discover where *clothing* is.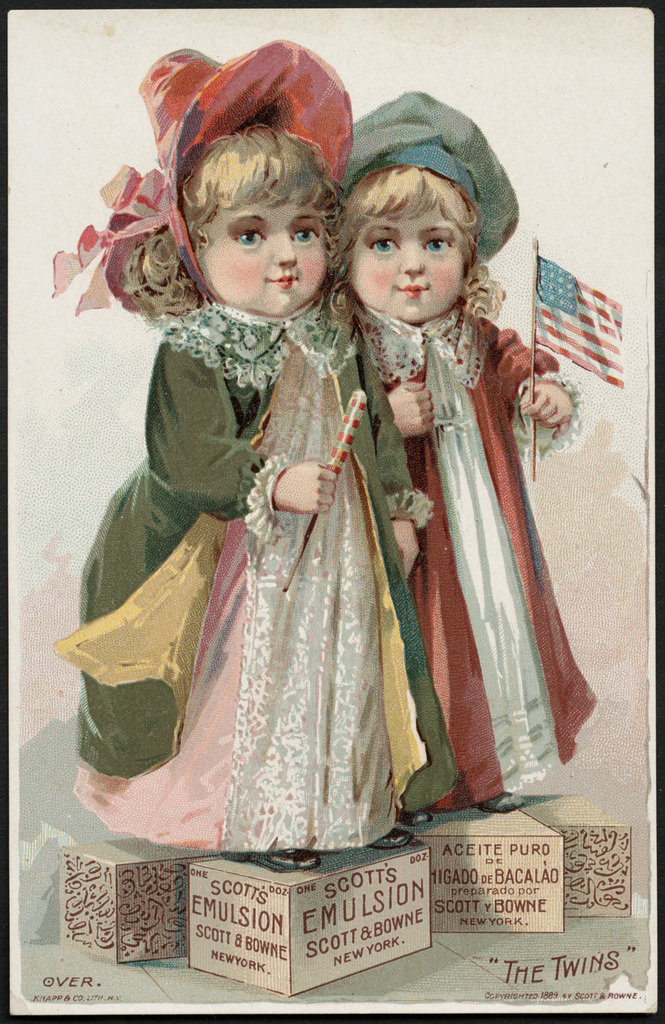
Discovered at <region>356, 221, 596, 828</region>.
